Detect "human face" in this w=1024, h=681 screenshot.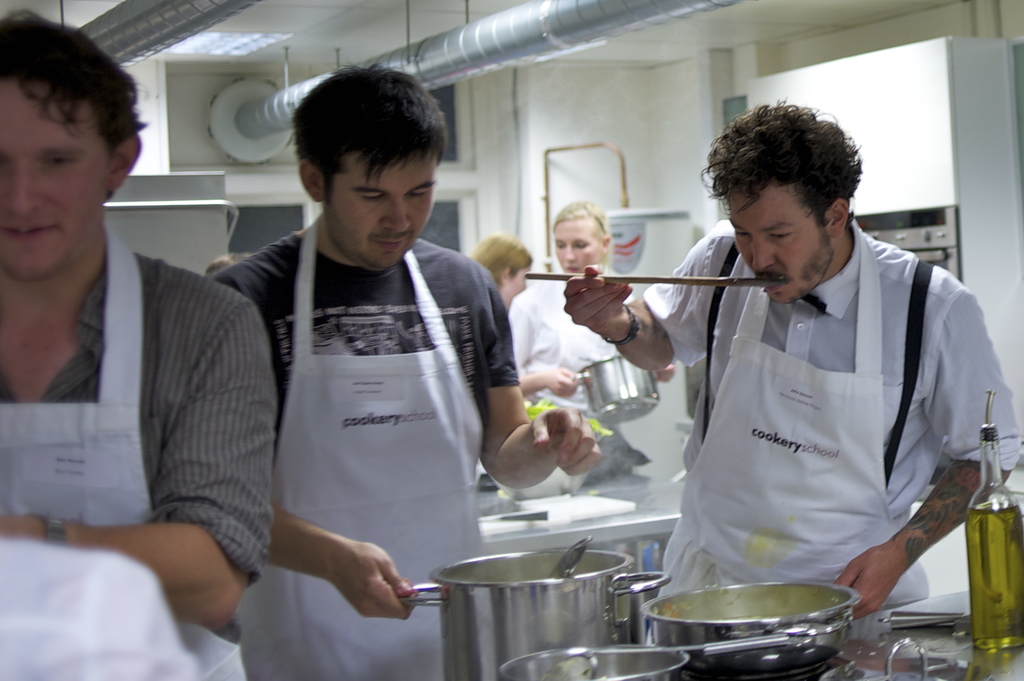
Detection: left=553, top=220, right=600, bottom=273.
